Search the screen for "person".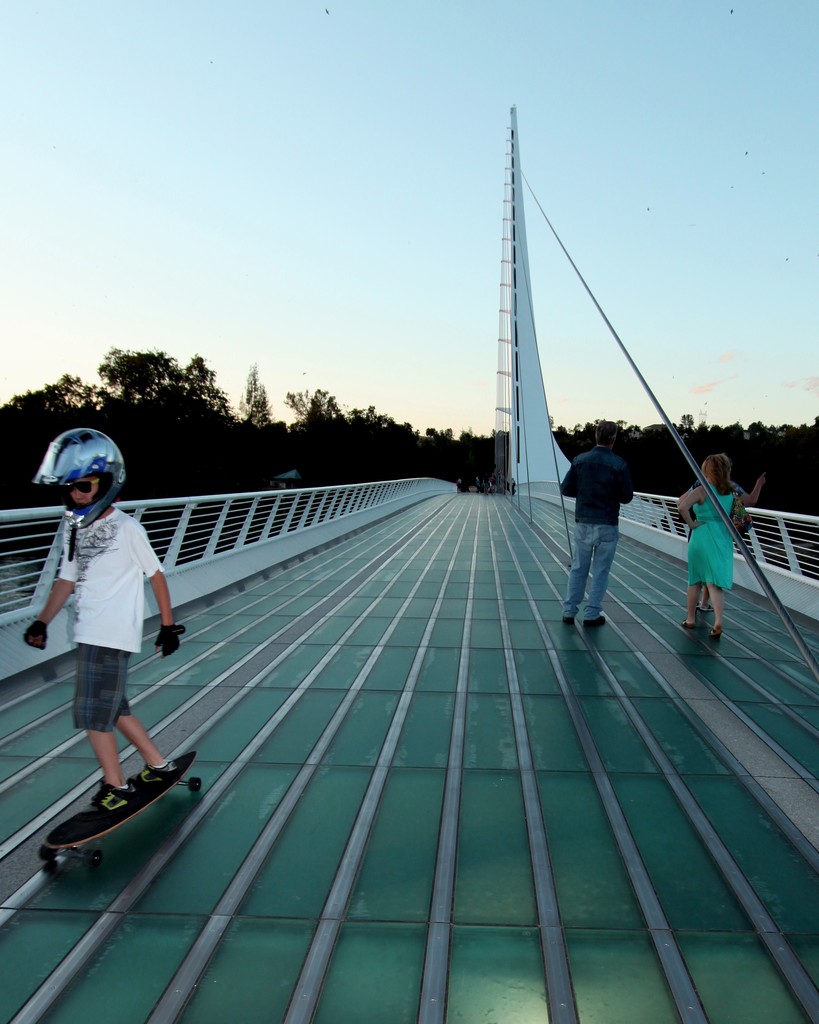
Found at (x1=672, y1=440, x2=760, y2=643).
